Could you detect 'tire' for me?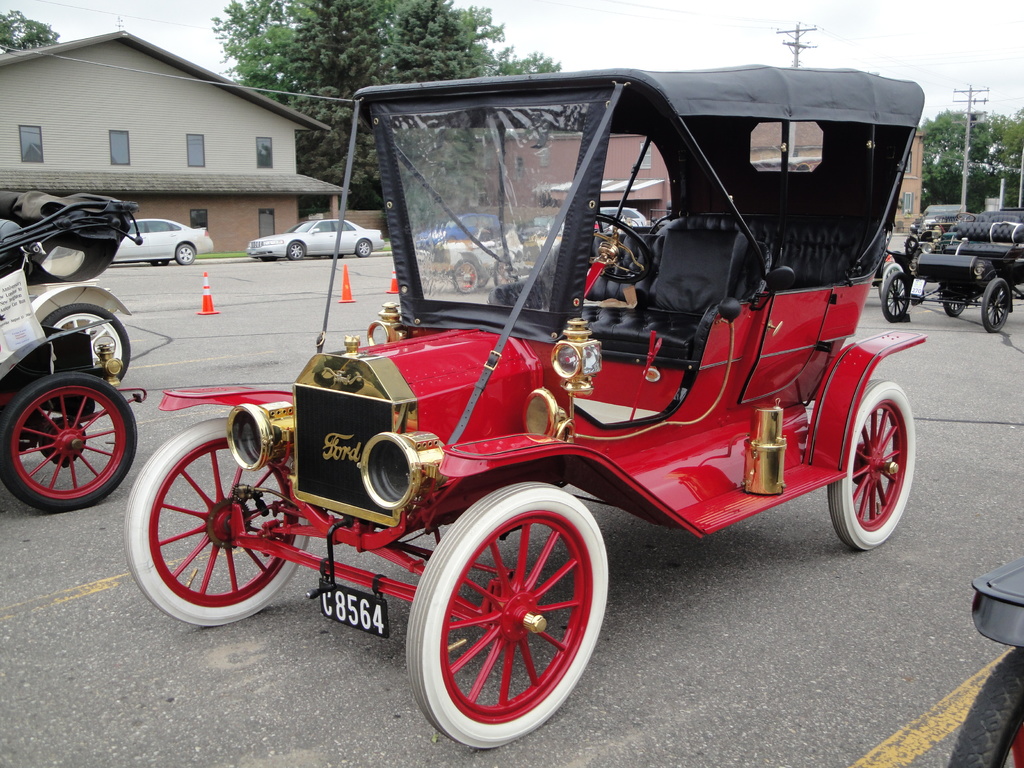
Detection result: <region>283, 243, 307, 259</region>.
